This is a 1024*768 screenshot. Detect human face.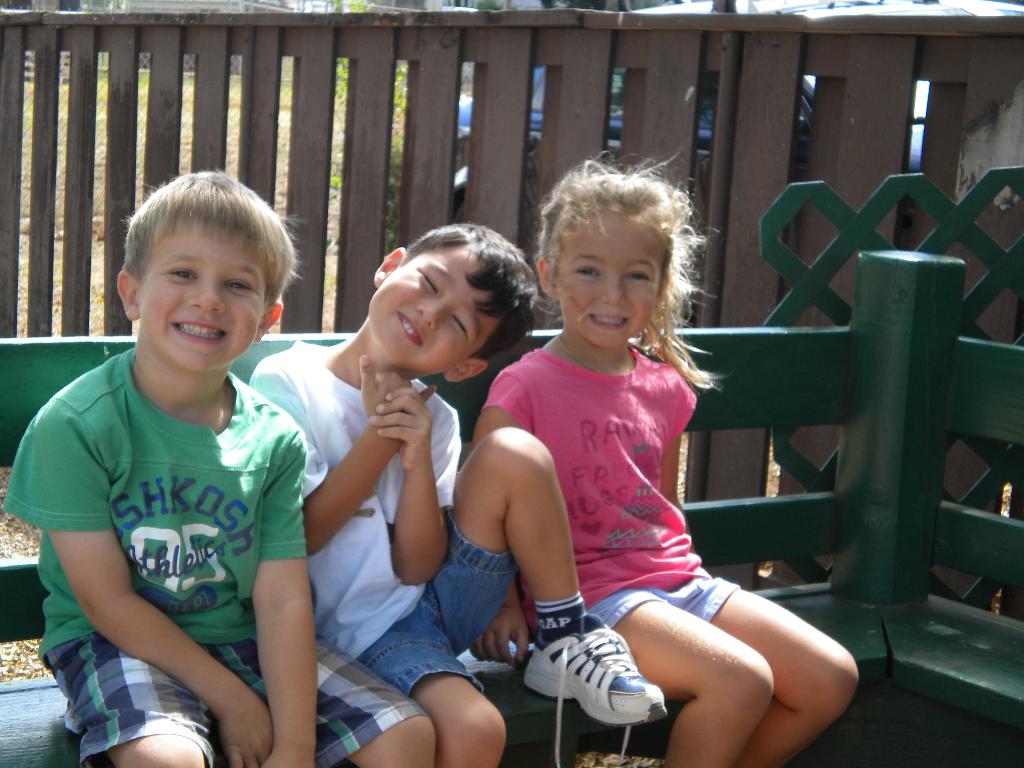
region(556, 207, 663, 346).
